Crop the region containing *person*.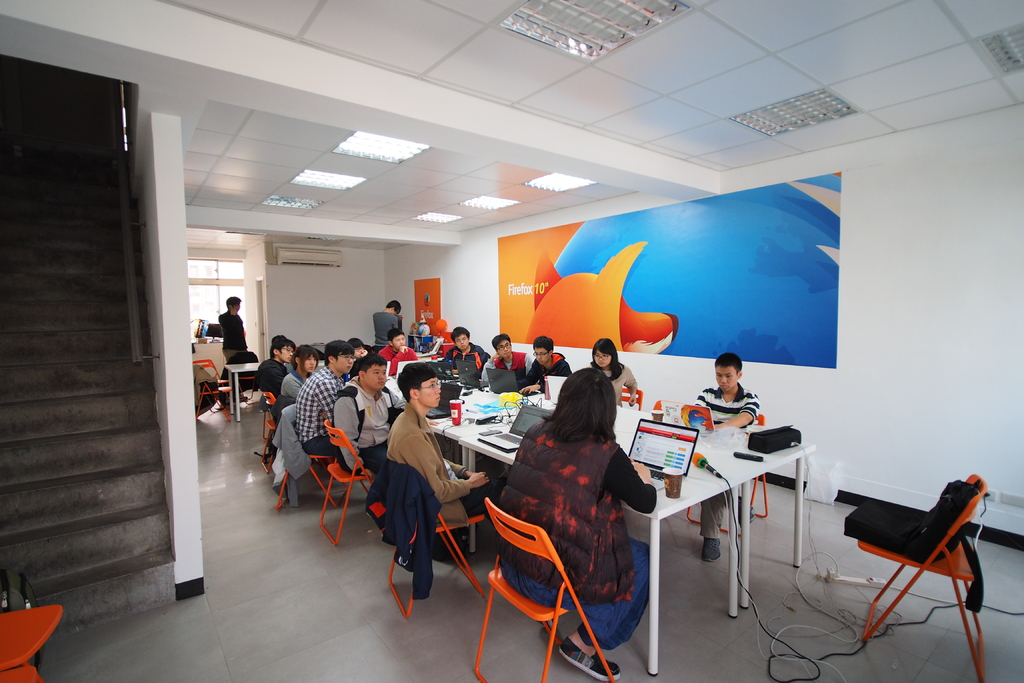
Crop region: (254, 335, 291, 404).
